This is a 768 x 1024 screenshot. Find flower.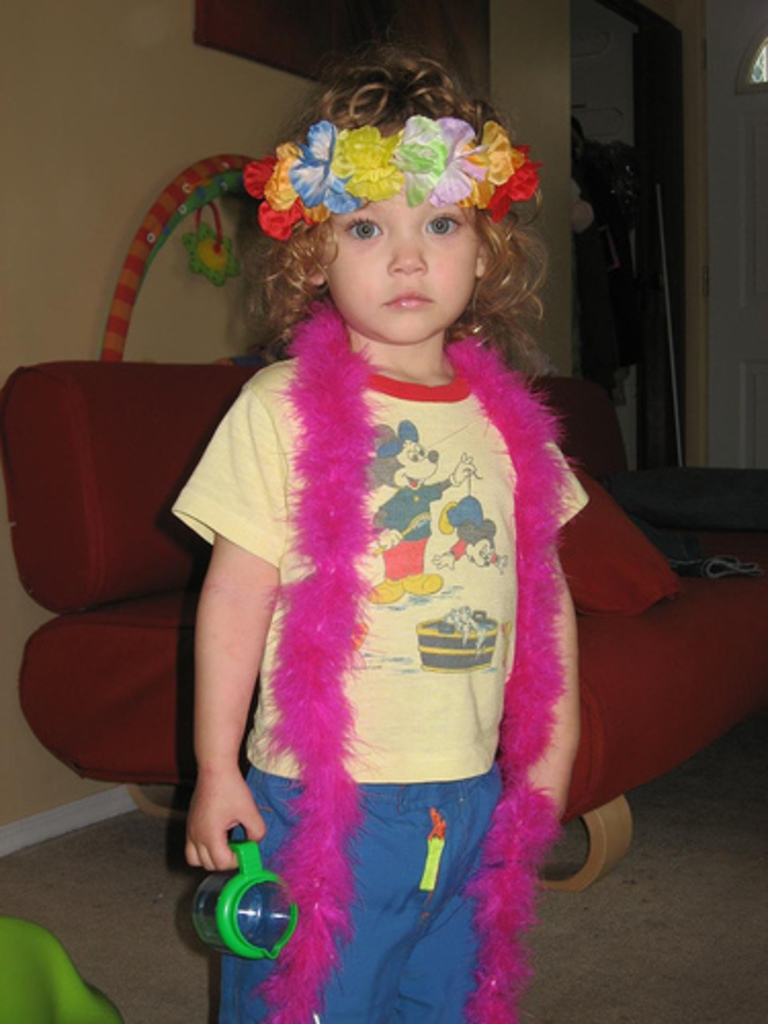
Bounding box: 324:119:395:190.
